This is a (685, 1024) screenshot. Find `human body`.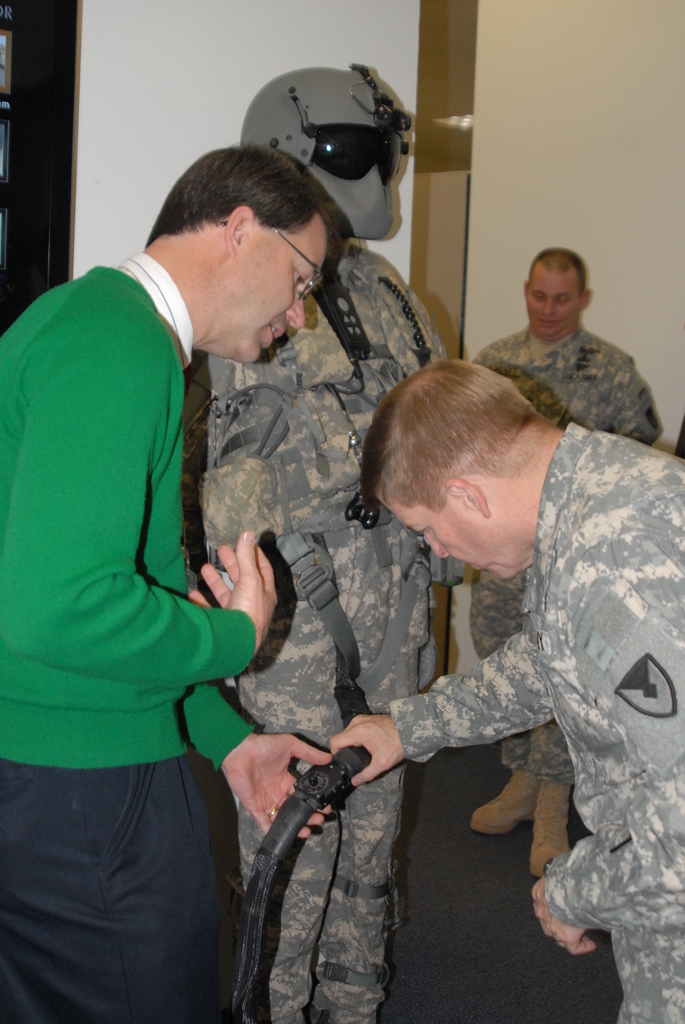
Bounding box: <region>329, 415, 684, 1023</region>.
